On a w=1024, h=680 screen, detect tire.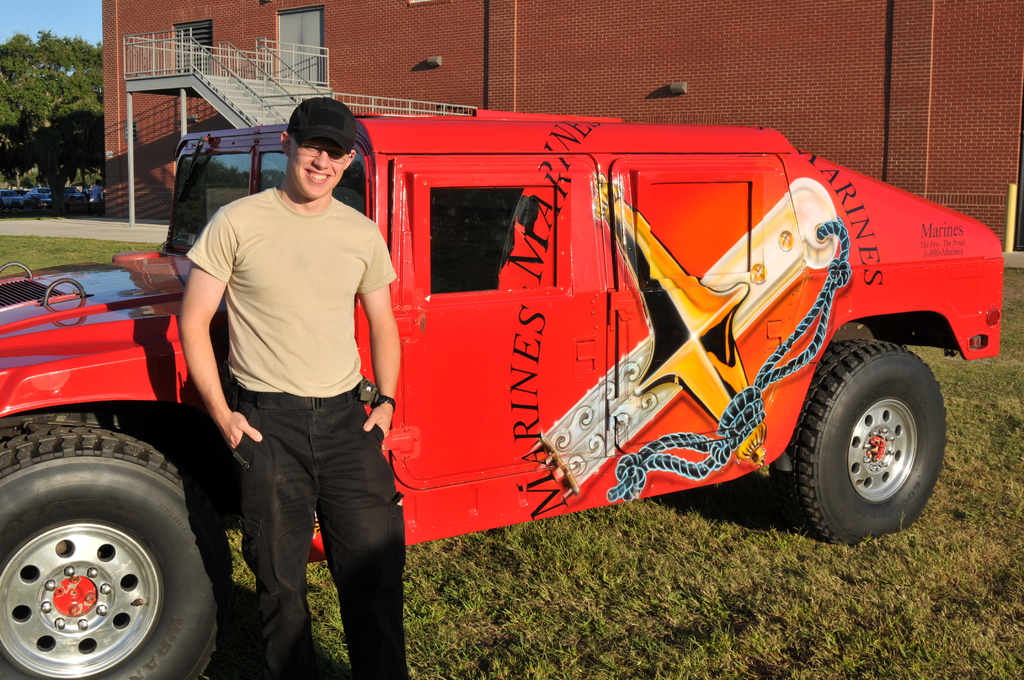
[783, 328, 944, 539].
